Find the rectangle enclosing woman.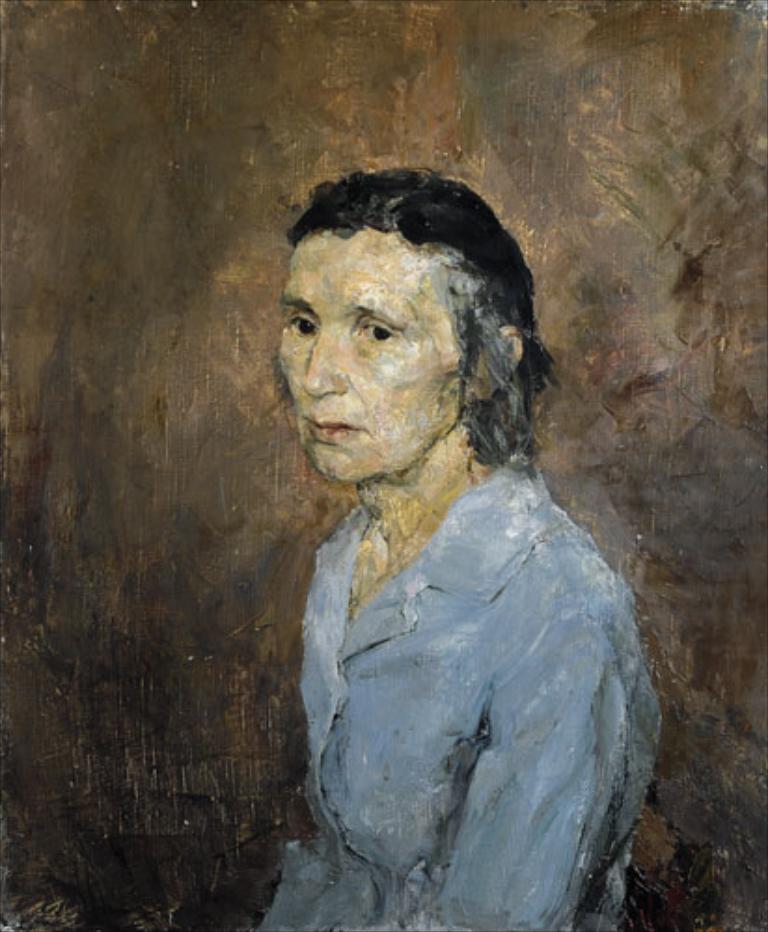
254:166:664:930.
